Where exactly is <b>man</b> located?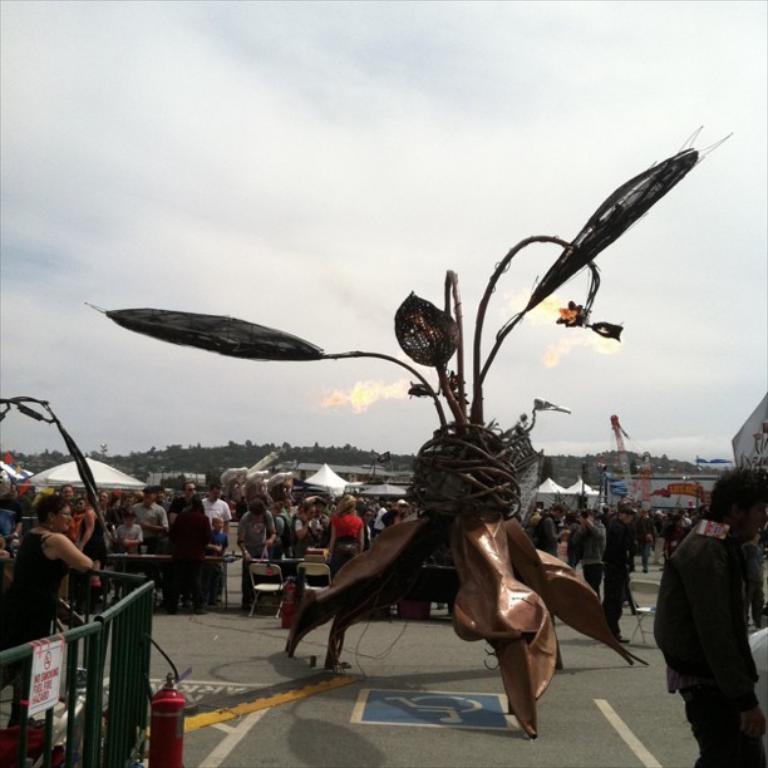
Its bounding box is box=[321, 493, 346, 526].
